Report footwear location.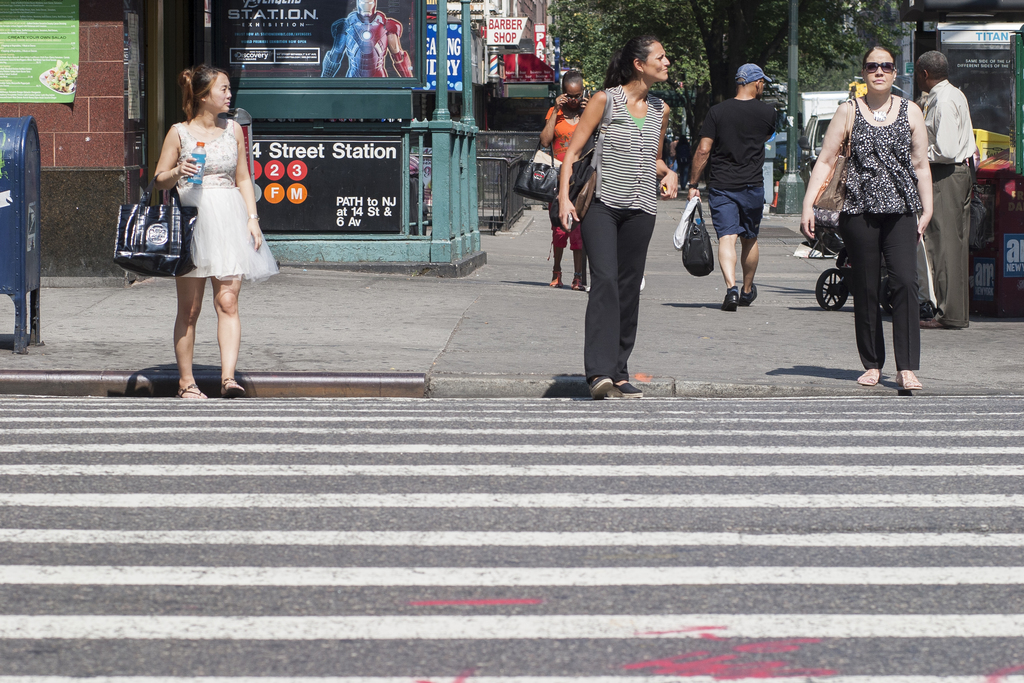
Report: bbox(176, 379, 212, 399).
